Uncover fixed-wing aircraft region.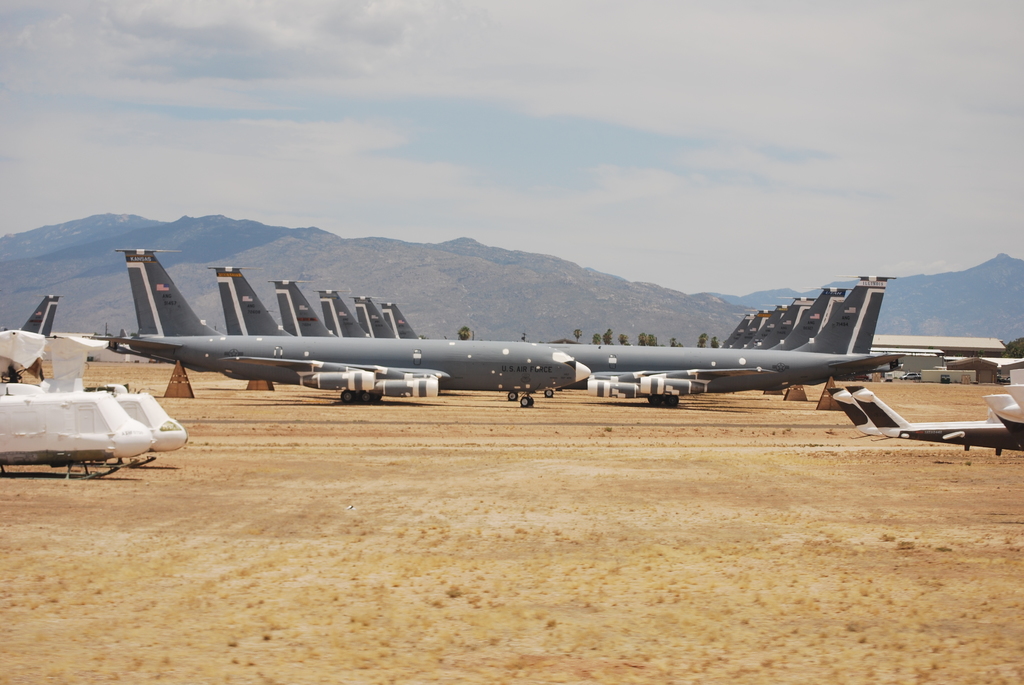
Uncovered: [844,380,1023,457].
